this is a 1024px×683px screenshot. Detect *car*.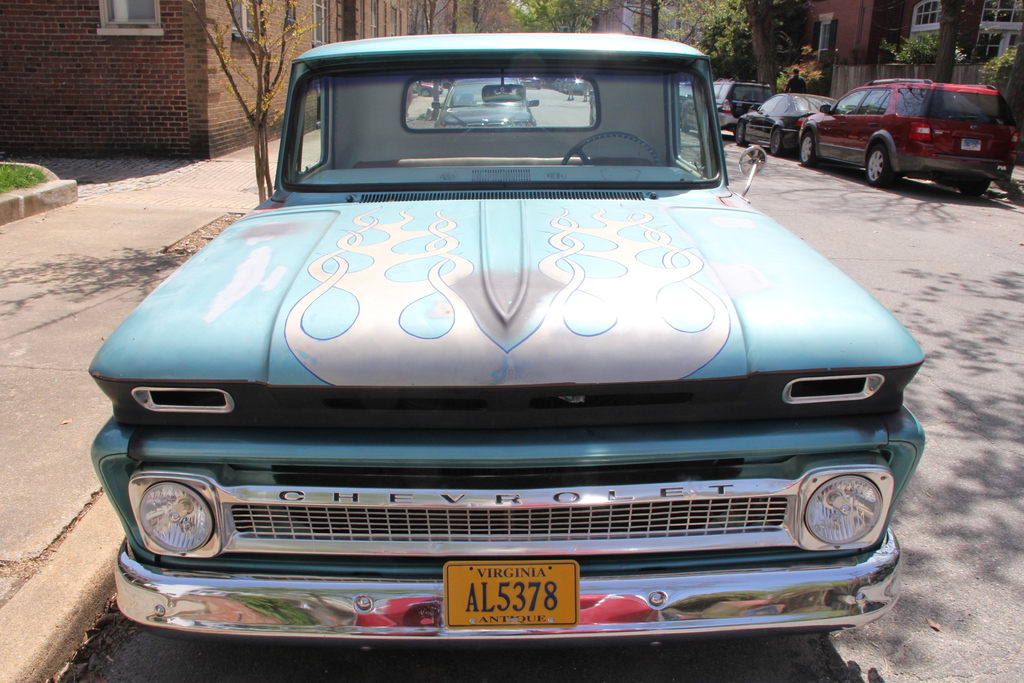
86, 31, 917, 650.
